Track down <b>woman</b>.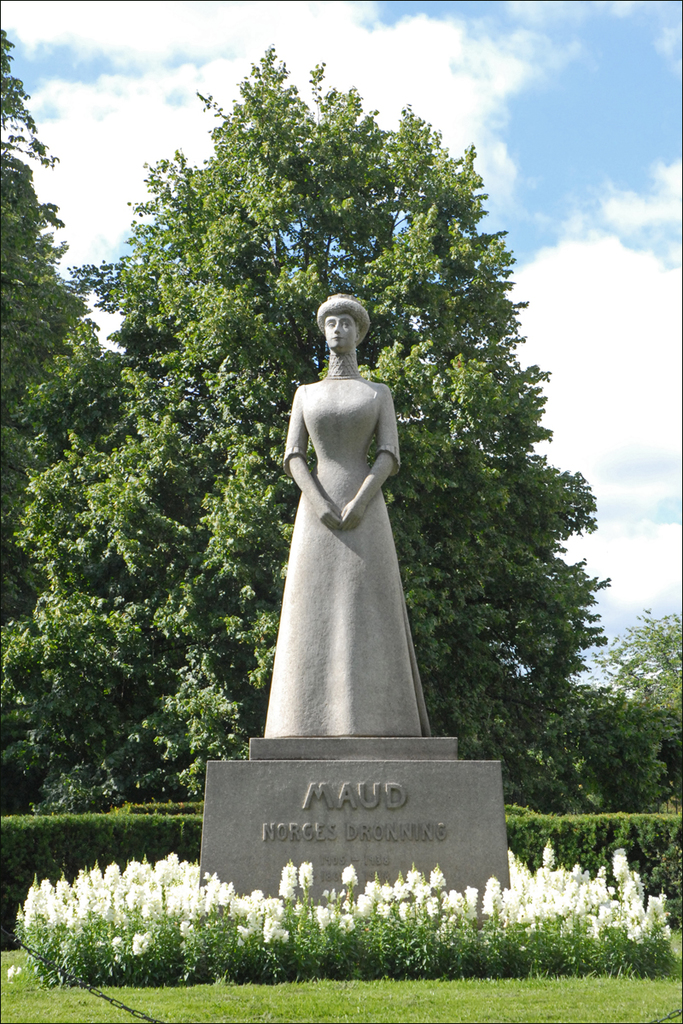
Tracked to [left=252, top=278, right=455, bottom=801].
